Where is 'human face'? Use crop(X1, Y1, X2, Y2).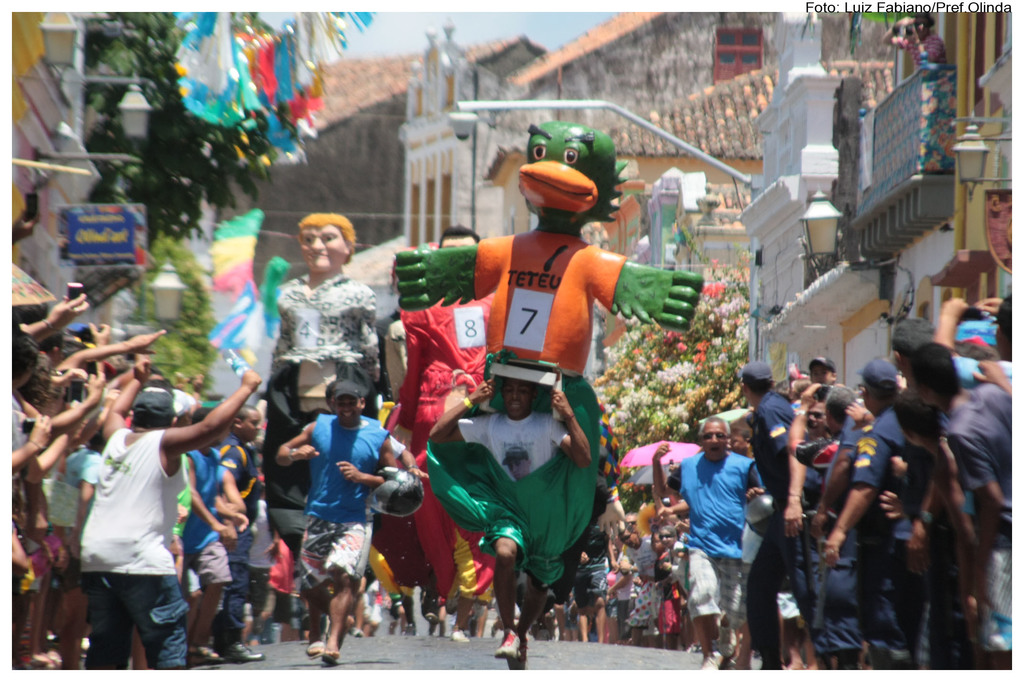
crop(502, 377, 534, 416).
